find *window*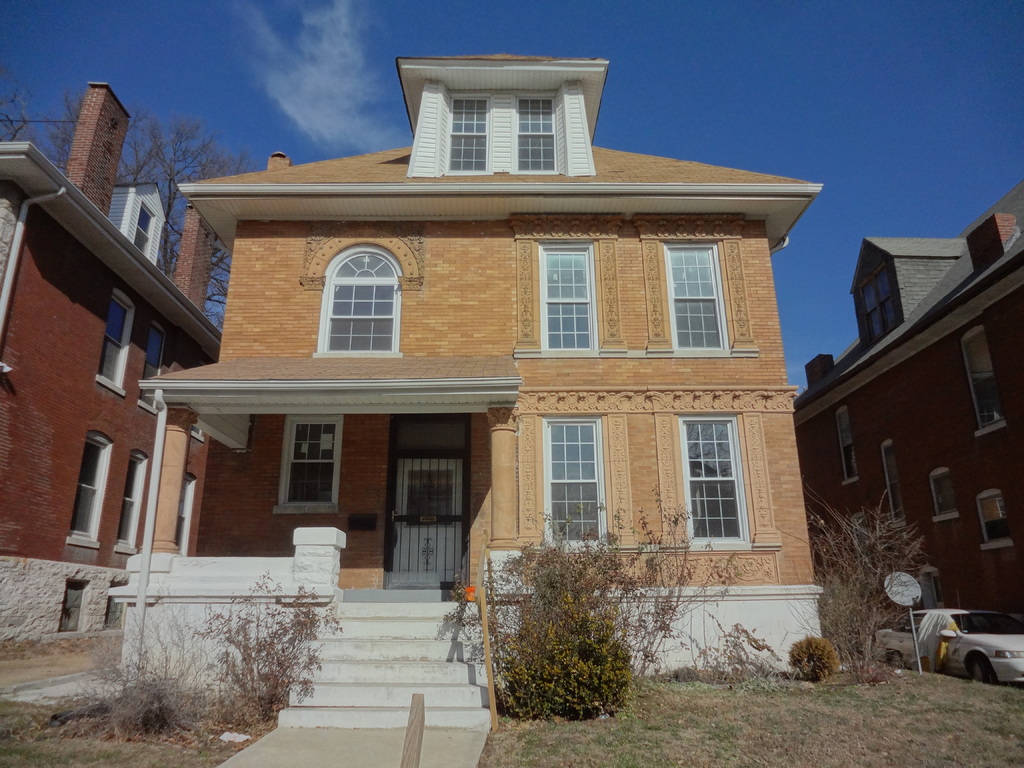
<box>858,258,899,345</box>
